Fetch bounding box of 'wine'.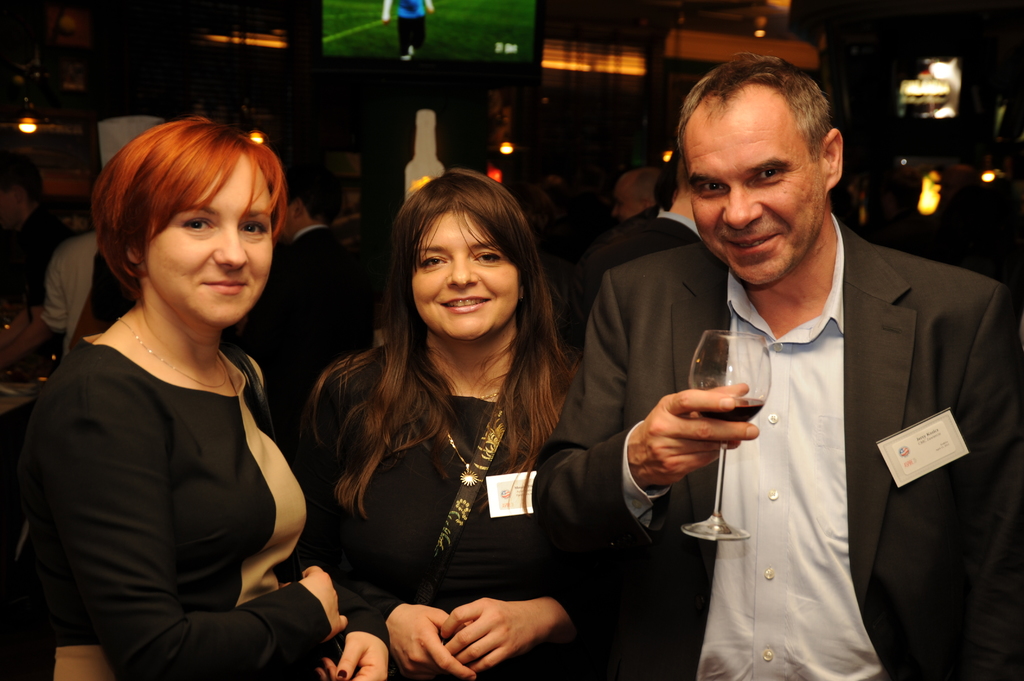
Bbox: [694,396,759,429].
